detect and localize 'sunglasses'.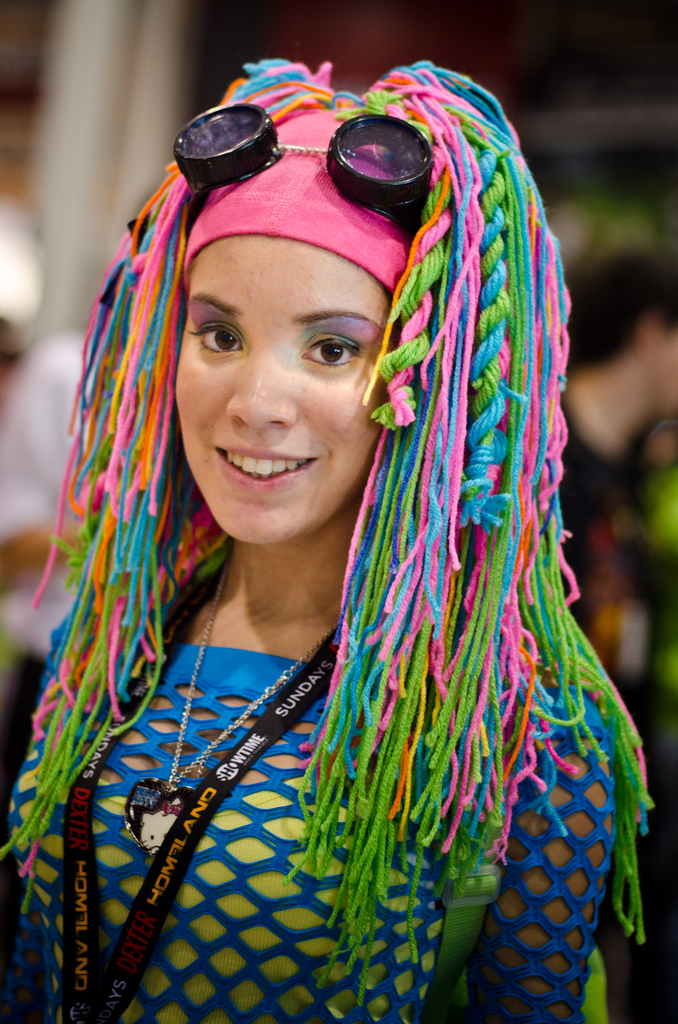
Localized at crop(173, 102, 432, 243).
